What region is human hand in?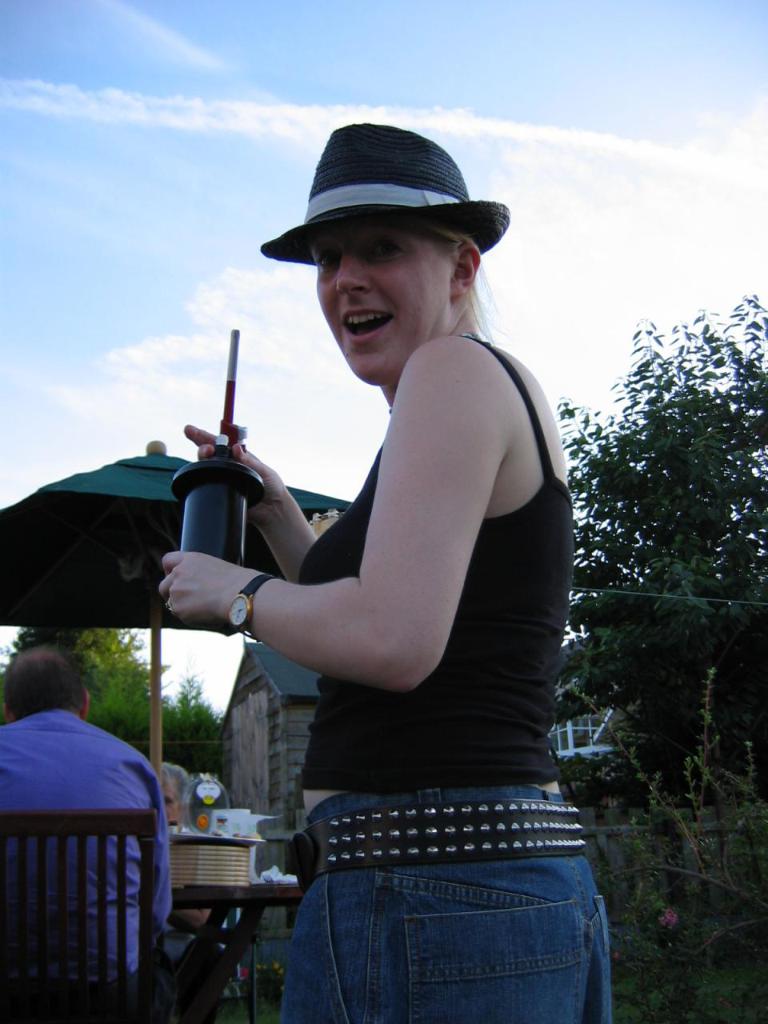
(left=150, top=538, right=263, bottom=666).
